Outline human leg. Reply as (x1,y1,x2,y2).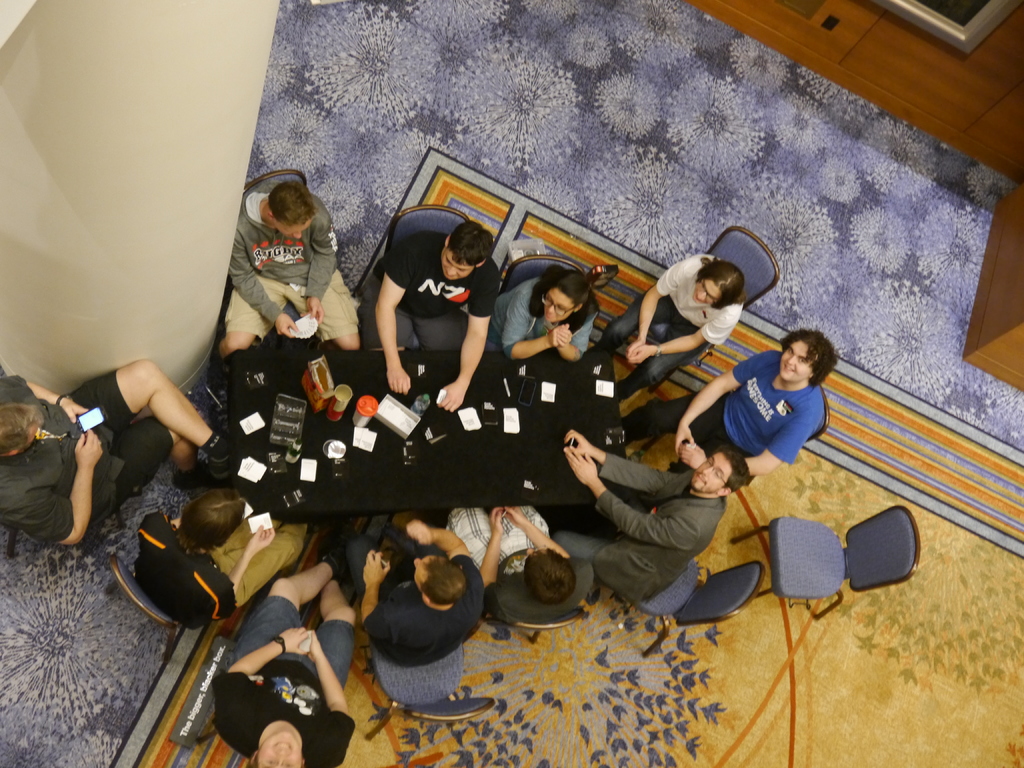
(215,277,293,355).
